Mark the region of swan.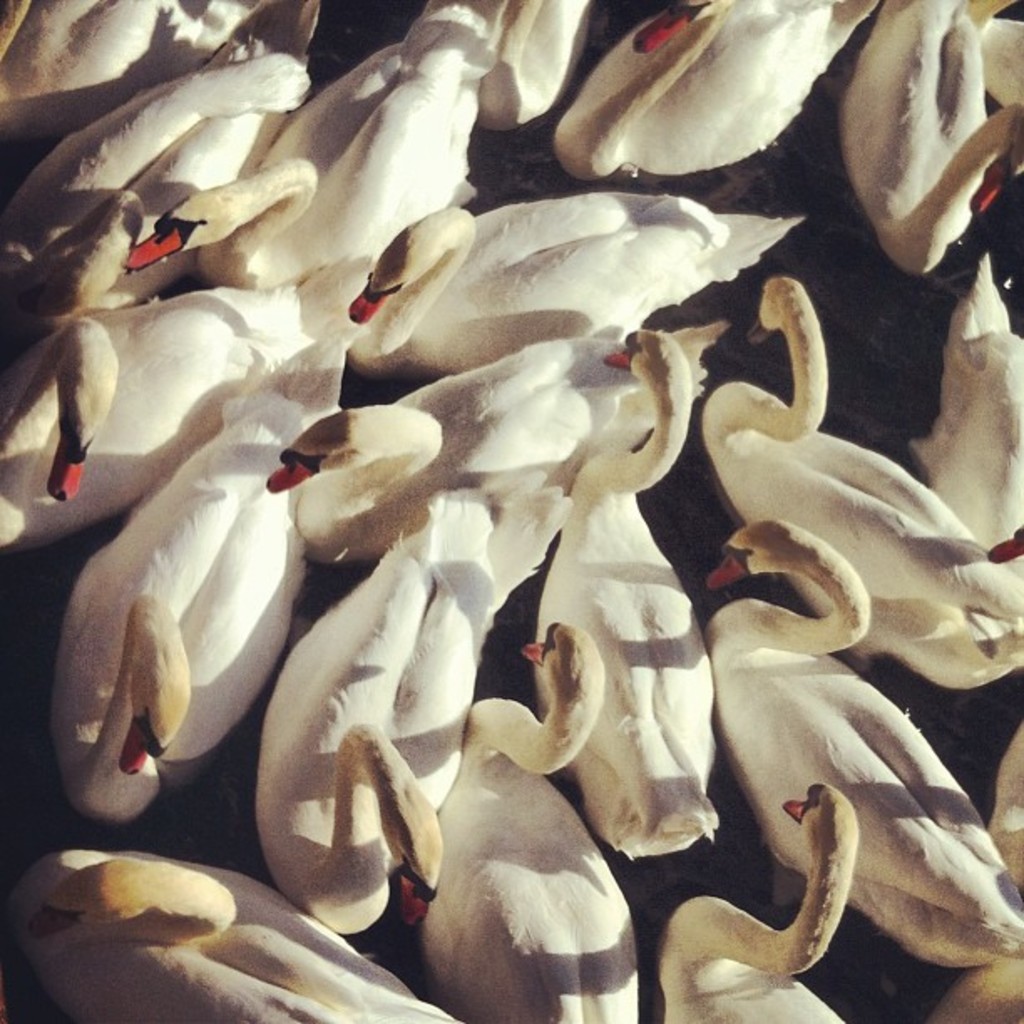
Region: box=[266, 331, 653, 561].
